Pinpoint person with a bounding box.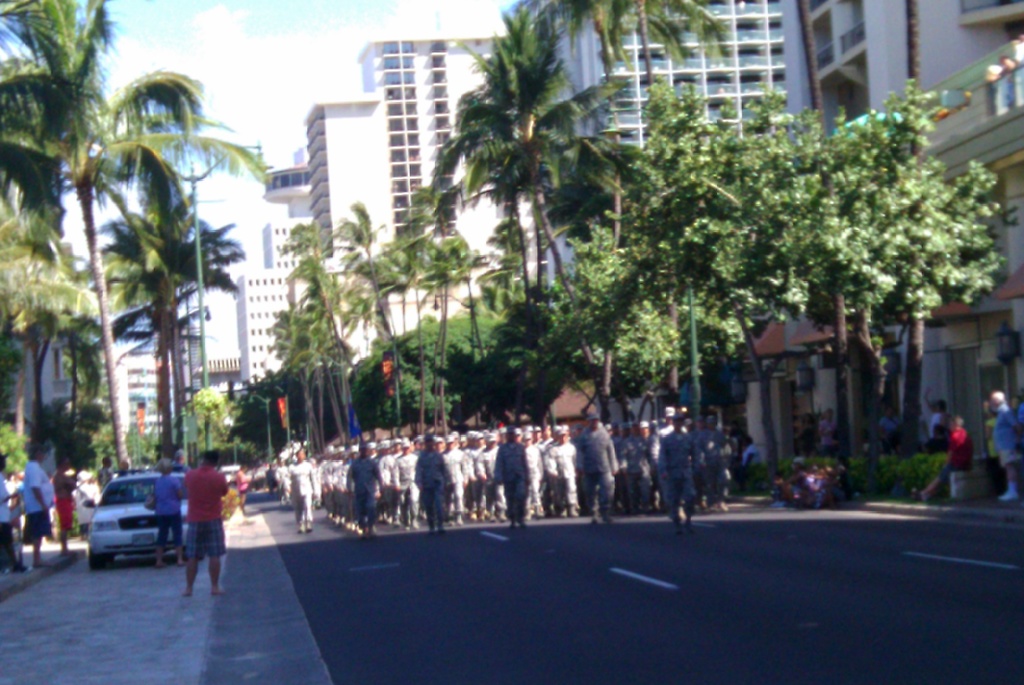
left=52, top=456, right=73, bottom=563.
